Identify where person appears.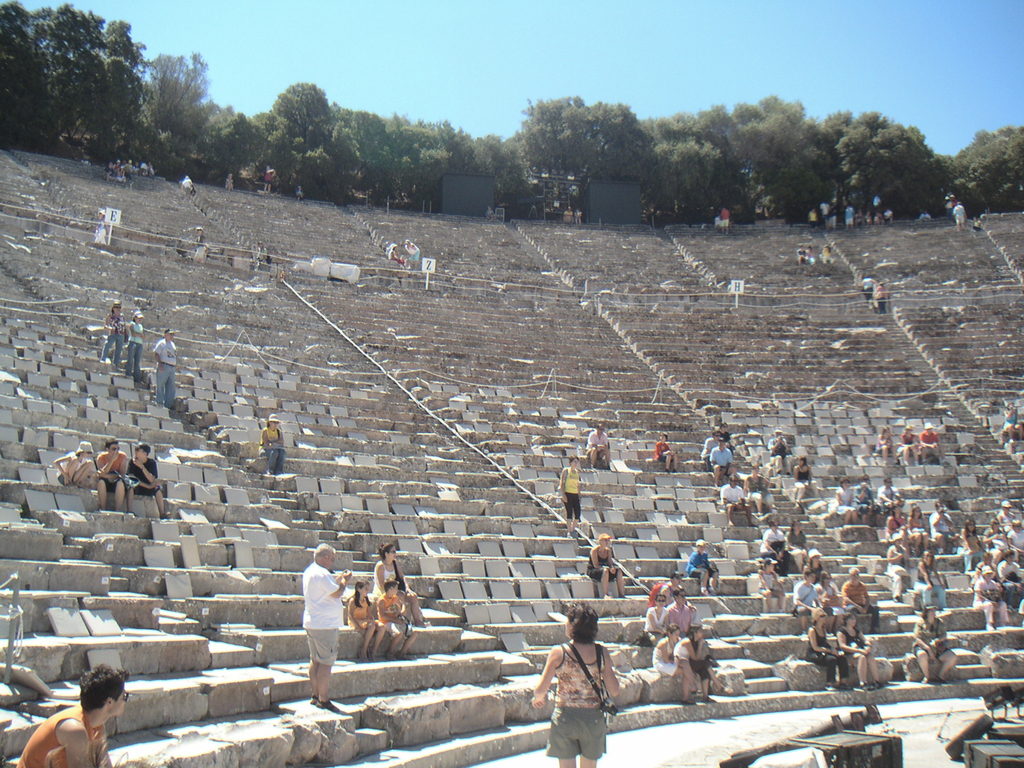
Appears at (92, 436, 131, 509).
